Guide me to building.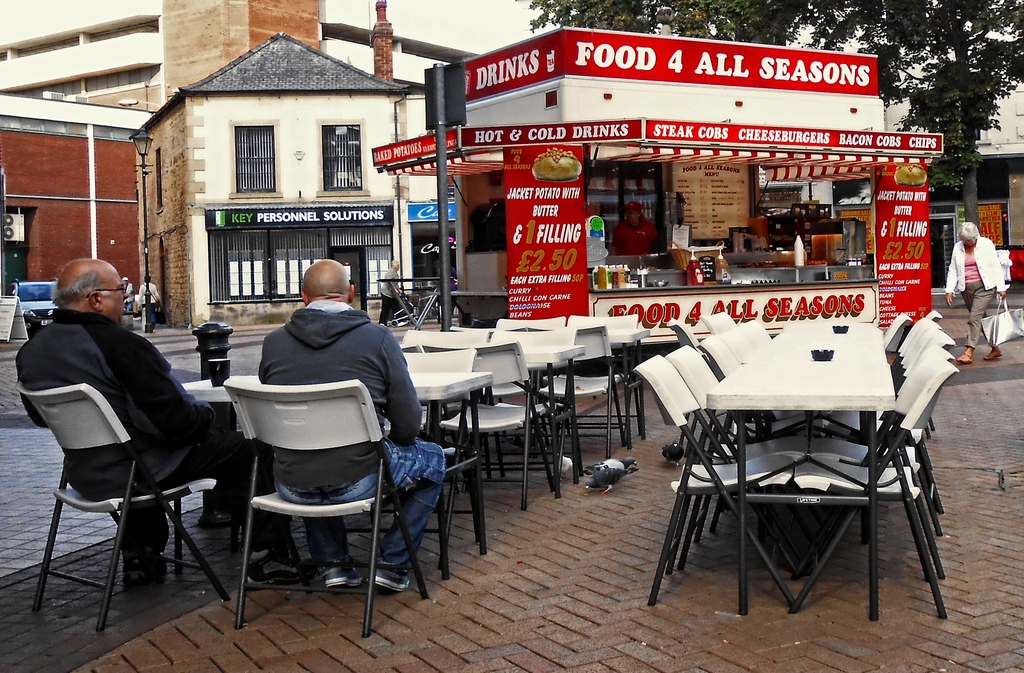
Guidance: <box>129,32,419,326</box>.
